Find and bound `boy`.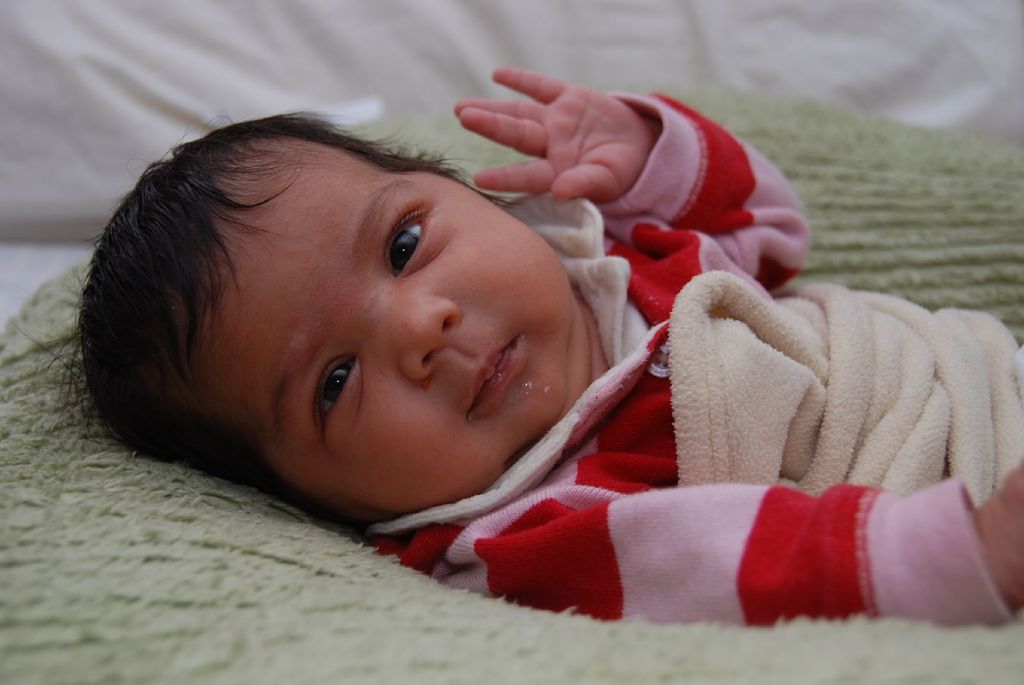
Bound: x1=280 y1=70 x2=960 y2=597.
